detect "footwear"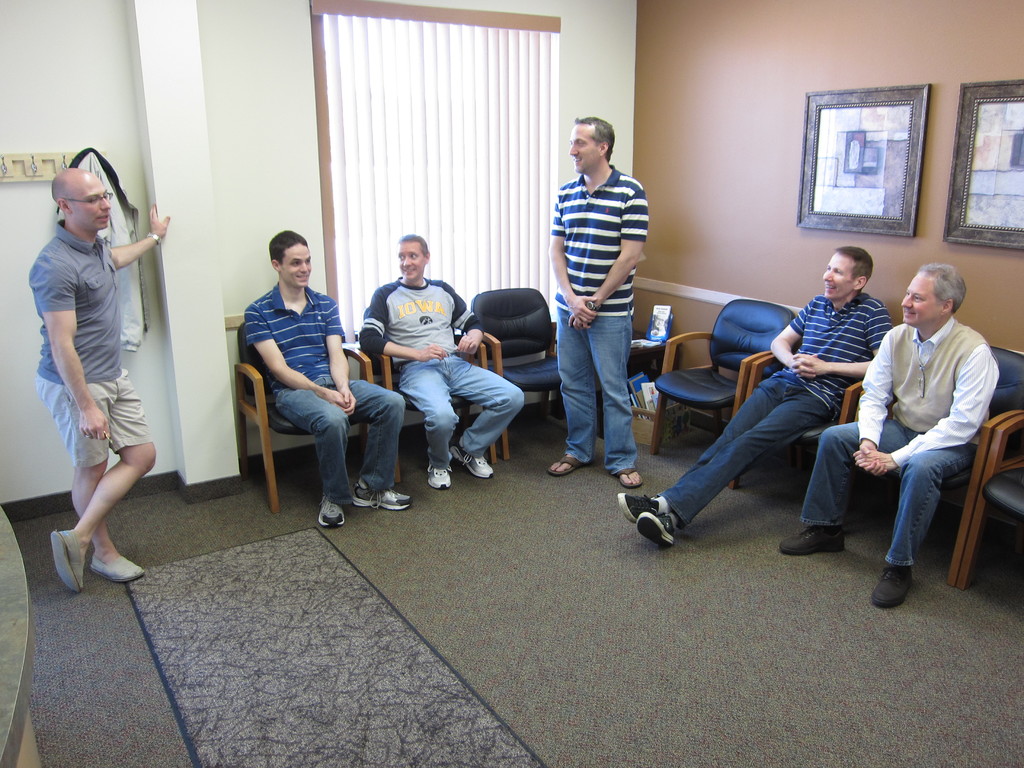
(x1=425, y1=465, x2=451, y2=488)
